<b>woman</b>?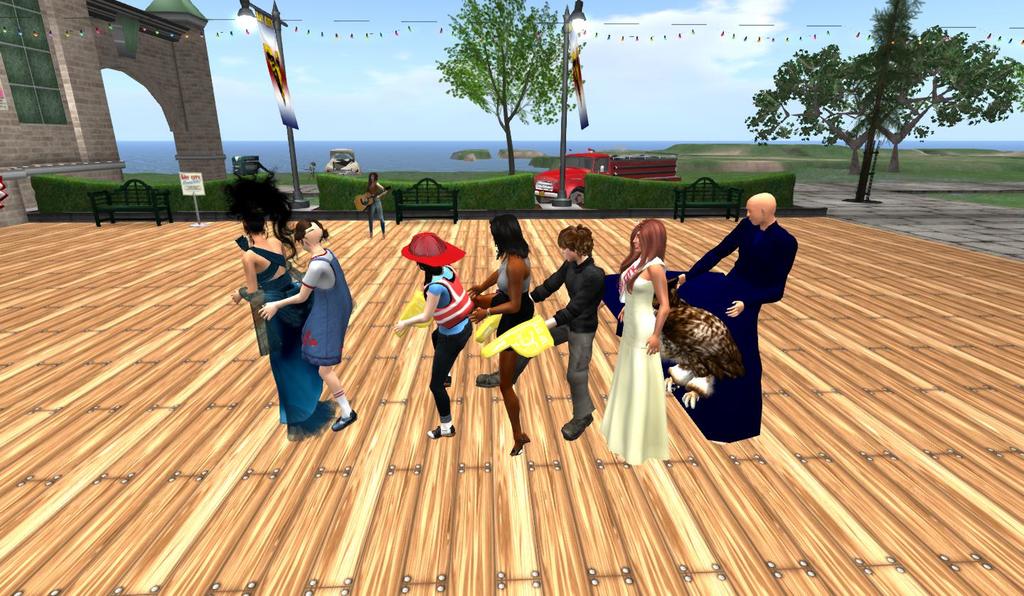
rect(467, 210, 541, 464)
